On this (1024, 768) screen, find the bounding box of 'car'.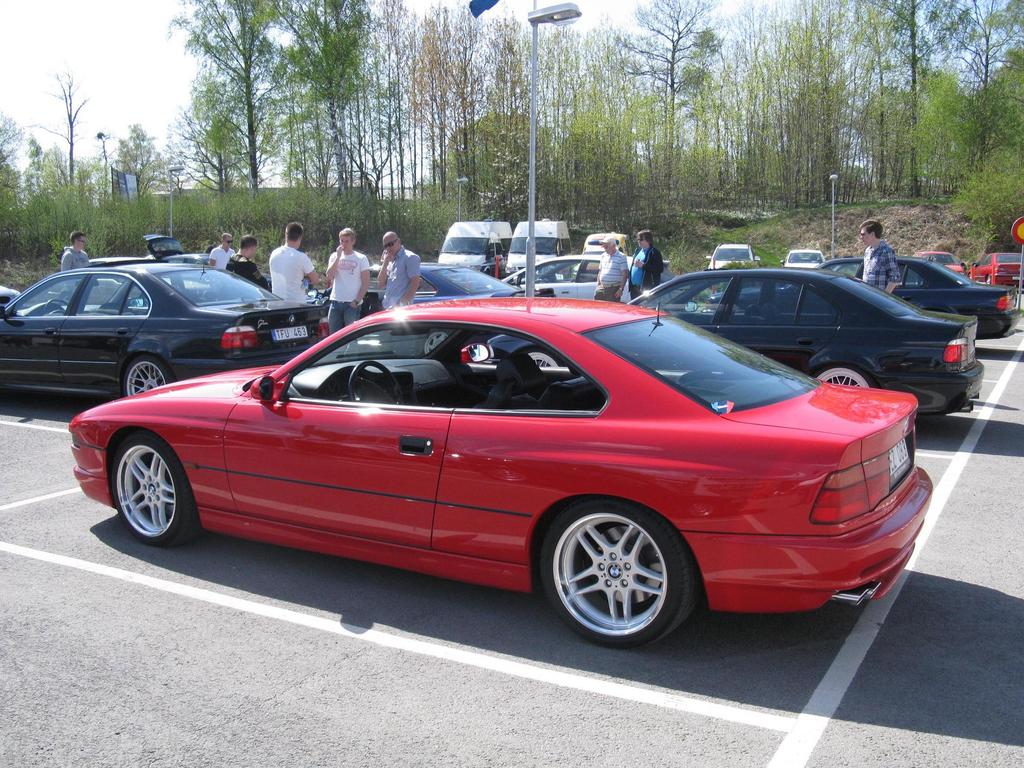
Bounding box: x1=509, y1=253, x2=633, y2=302.
